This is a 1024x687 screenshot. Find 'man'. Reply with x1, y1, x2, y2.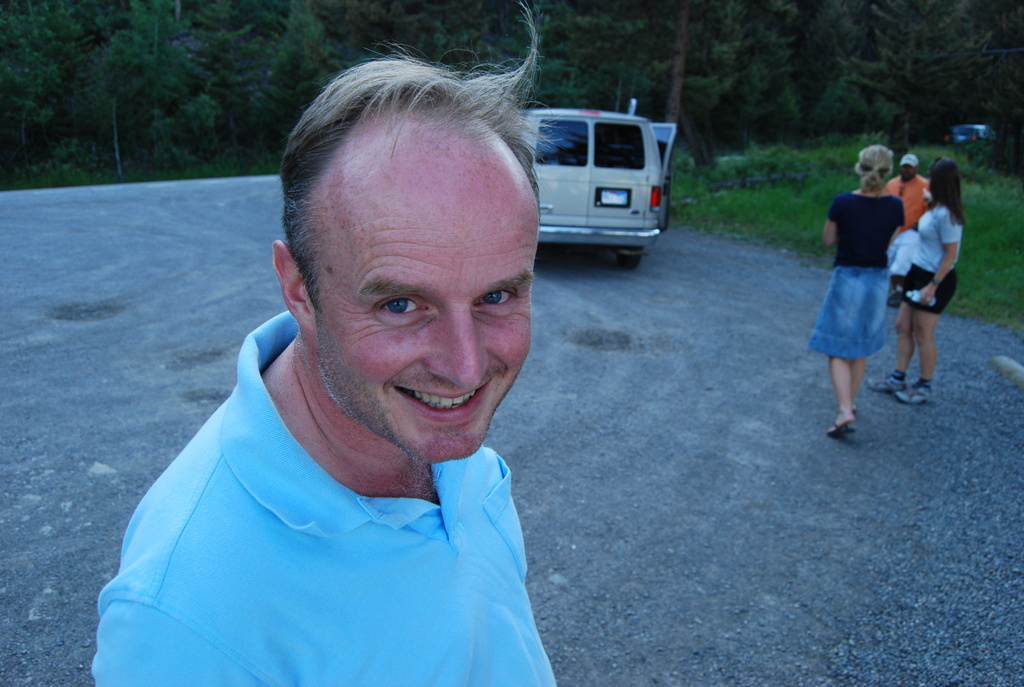
884, 152, 932, 241.
